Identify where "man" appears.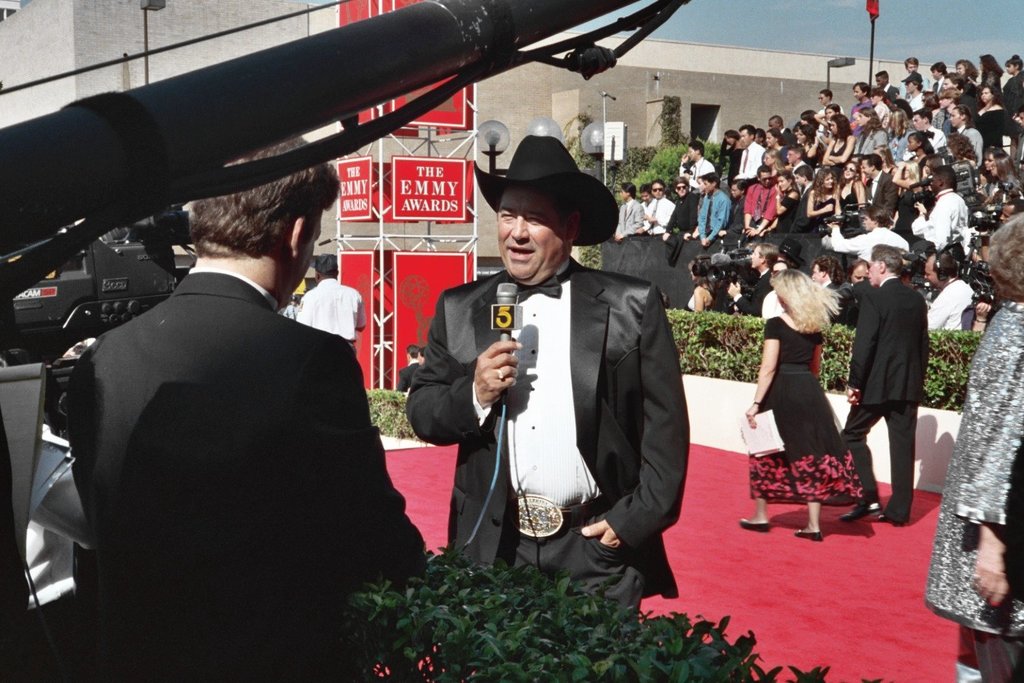
Appears at (x1=829, y1=204, x2=913, y2=263).
